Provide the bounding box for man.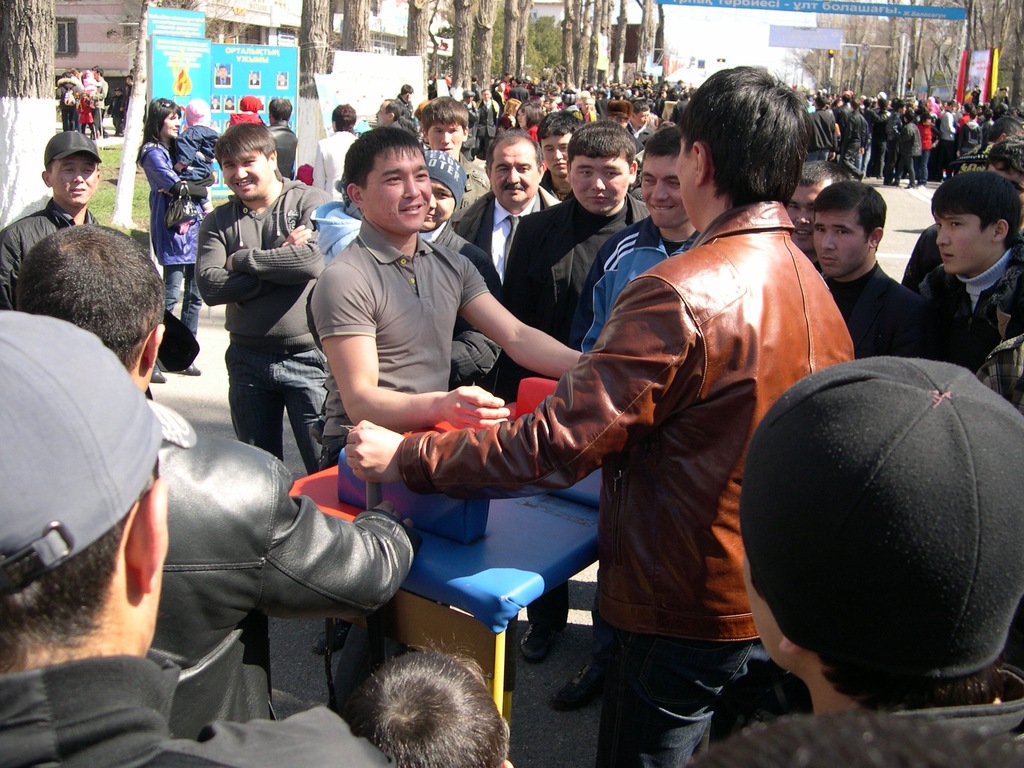
x1=459, y1=130, x2=561, y2=404.
